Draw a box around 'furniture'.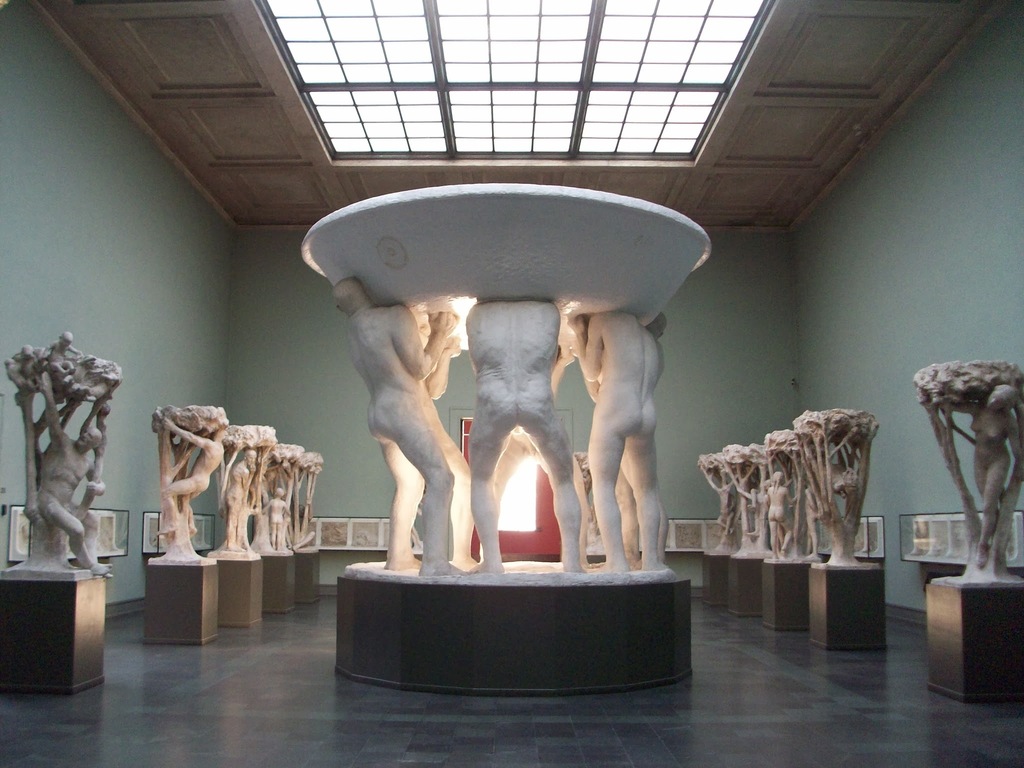
(left=334, top=575, right=691, bottom=698).
